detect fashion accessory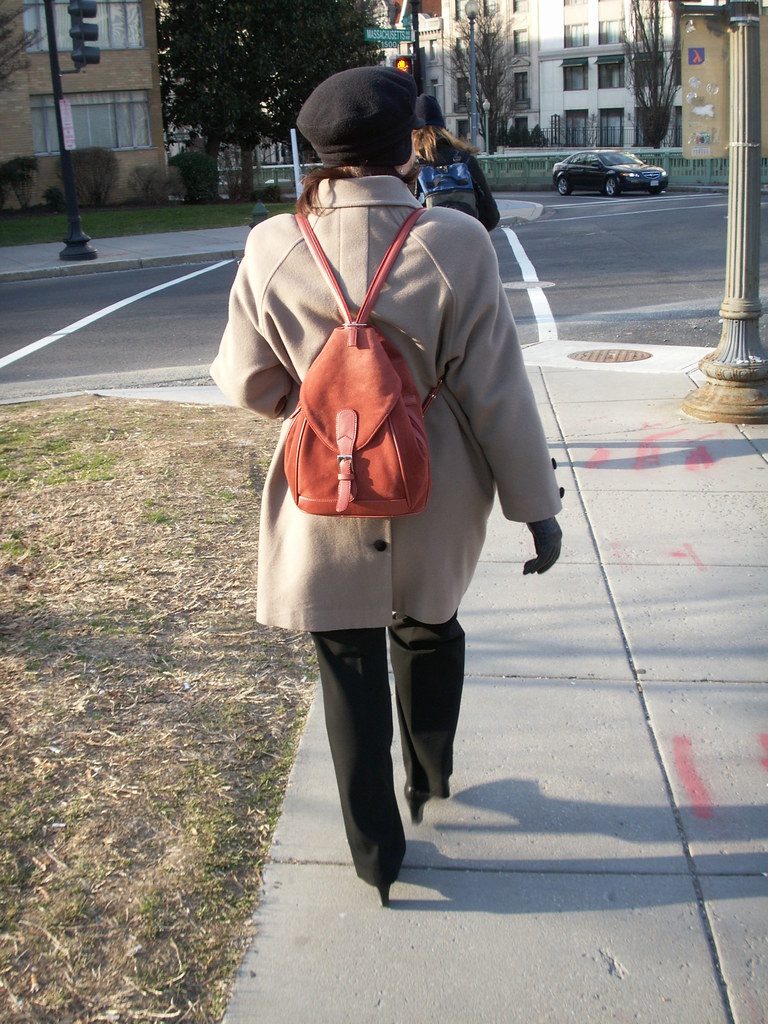
[left=273, top=197, right=432, bottom=512]
